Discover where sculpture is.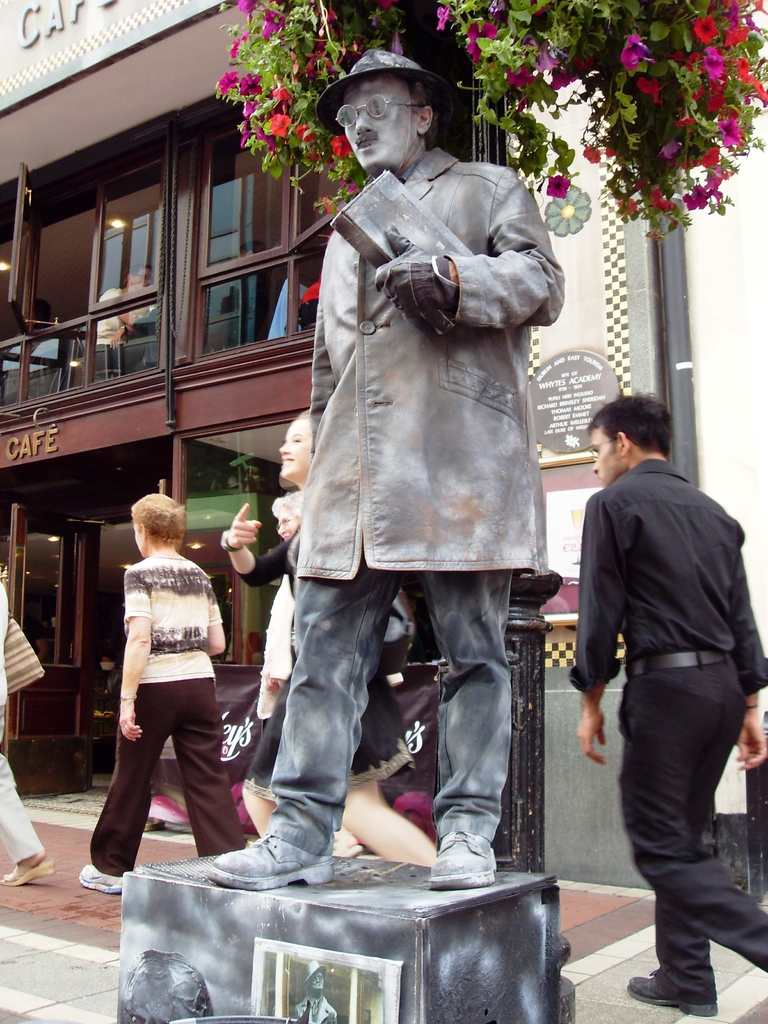
Discovered at left=234, top=55, right=586, bottom=916.
